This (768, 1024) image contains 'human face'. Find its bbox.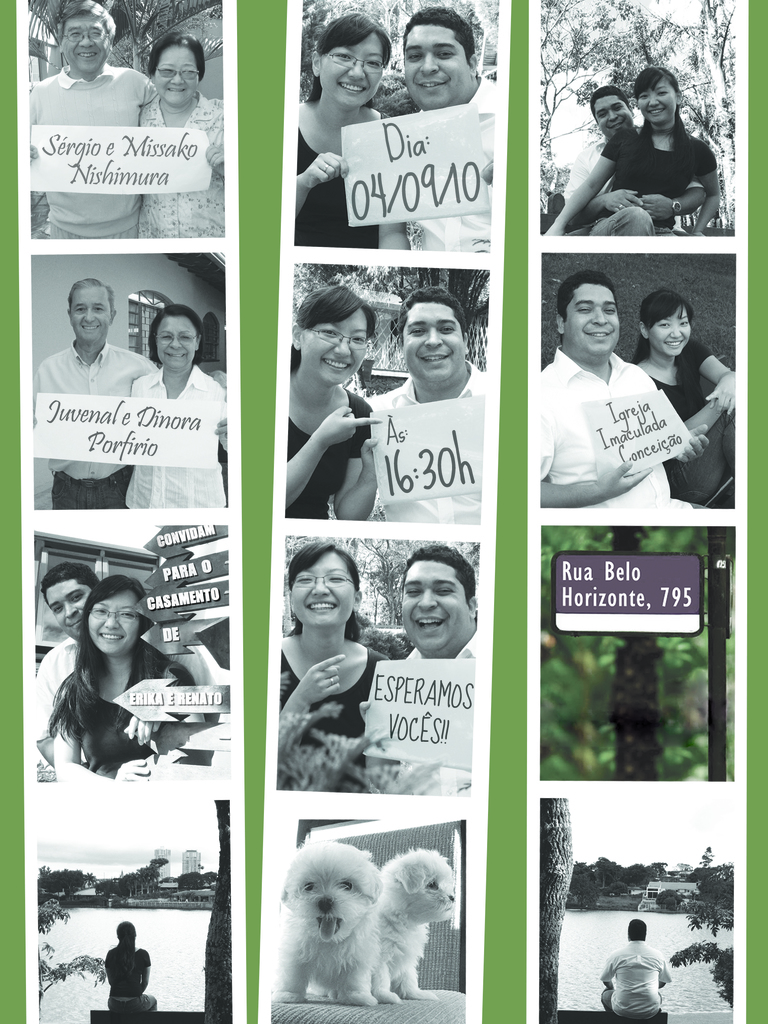
Rect(637, 81, 675, 123).
